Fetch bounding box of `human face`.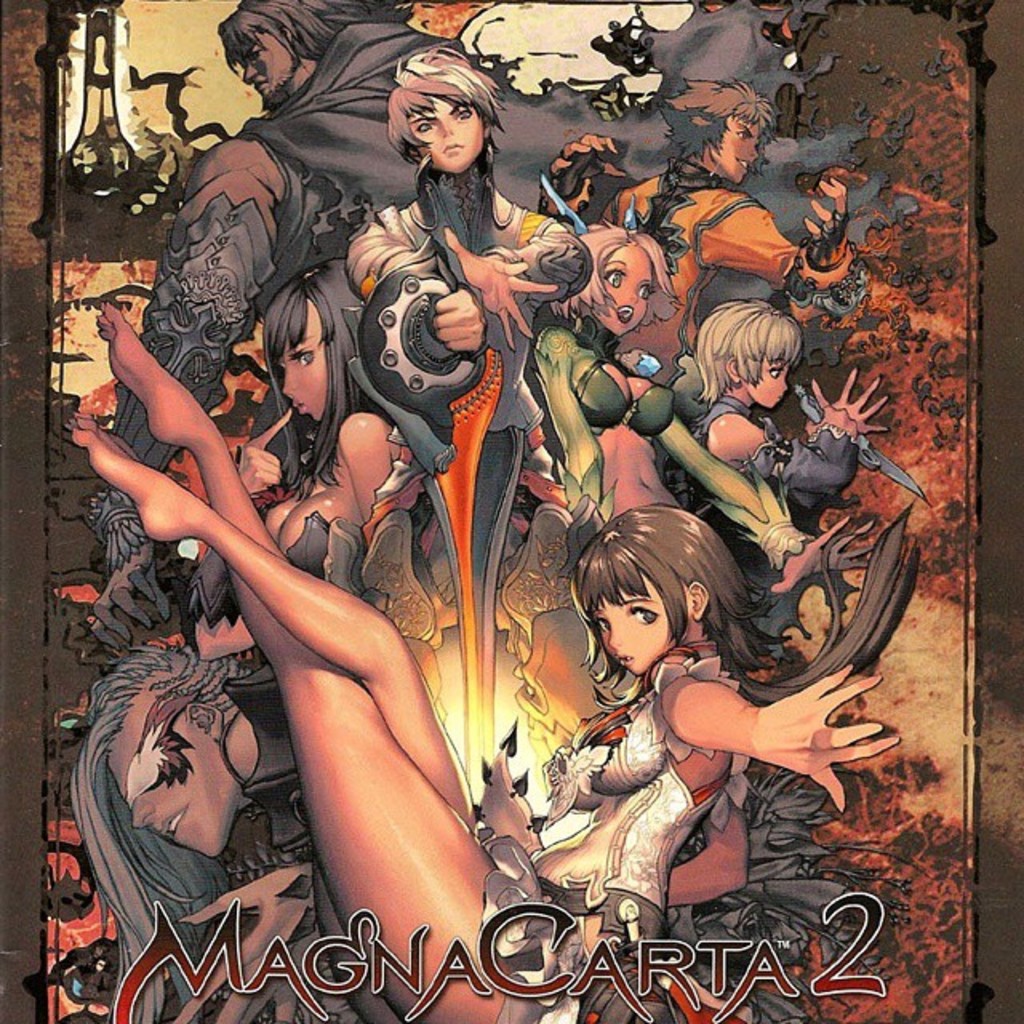
Bbox: BBox(264, 306, 326, 418).
